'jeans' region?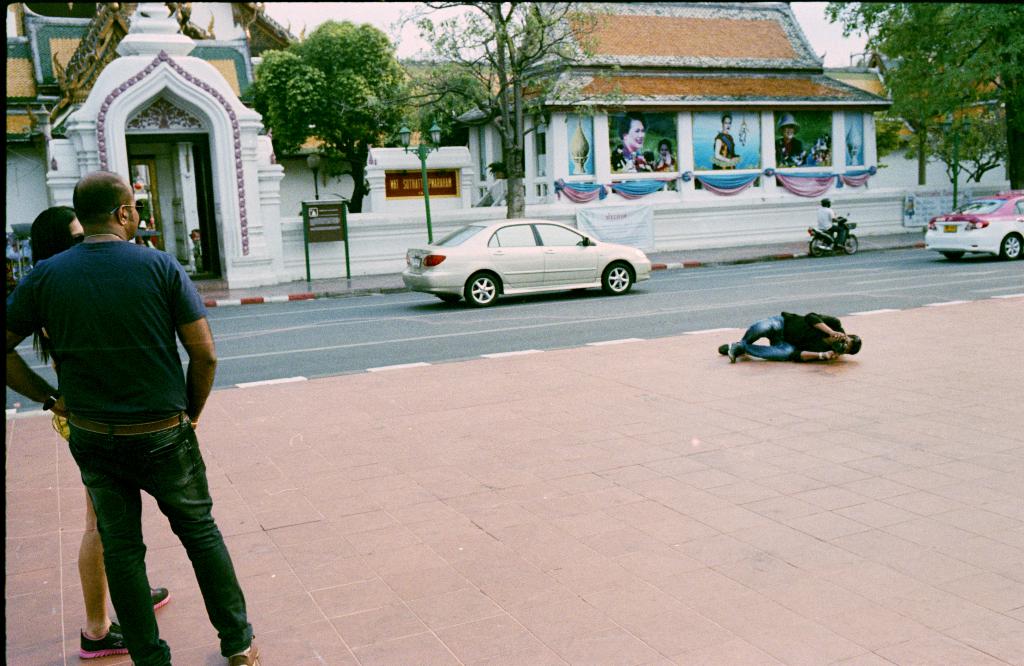
<box>733,313,795,361</box>
